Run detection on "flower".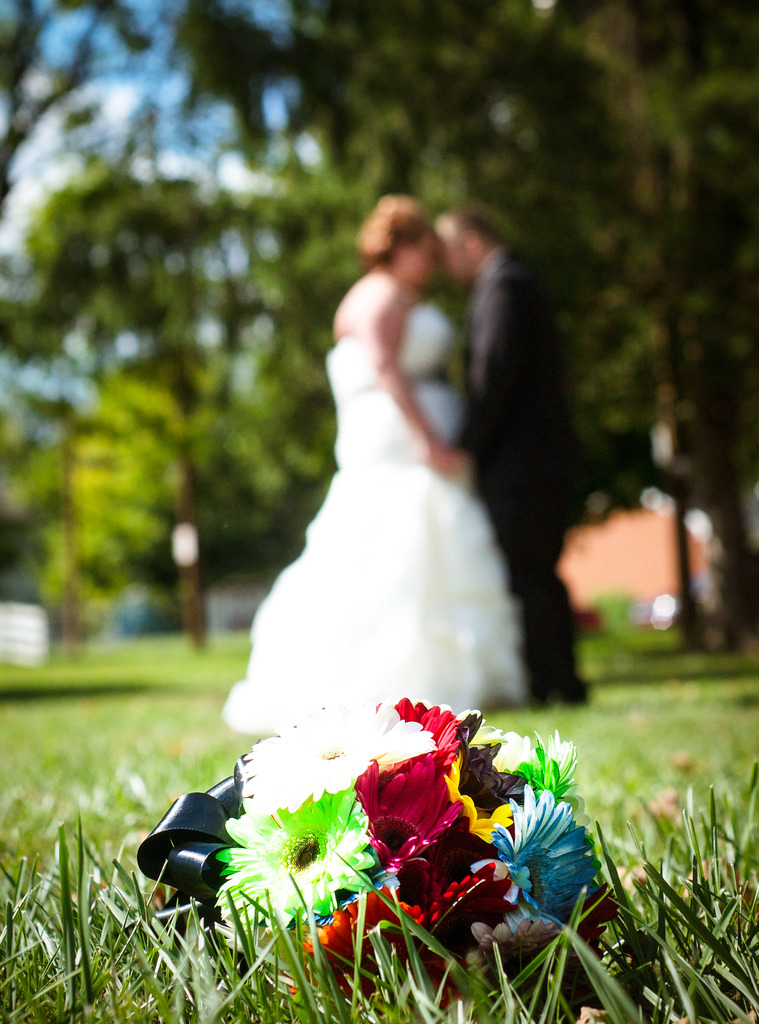
Result: region(447, 746, 529, 849).
